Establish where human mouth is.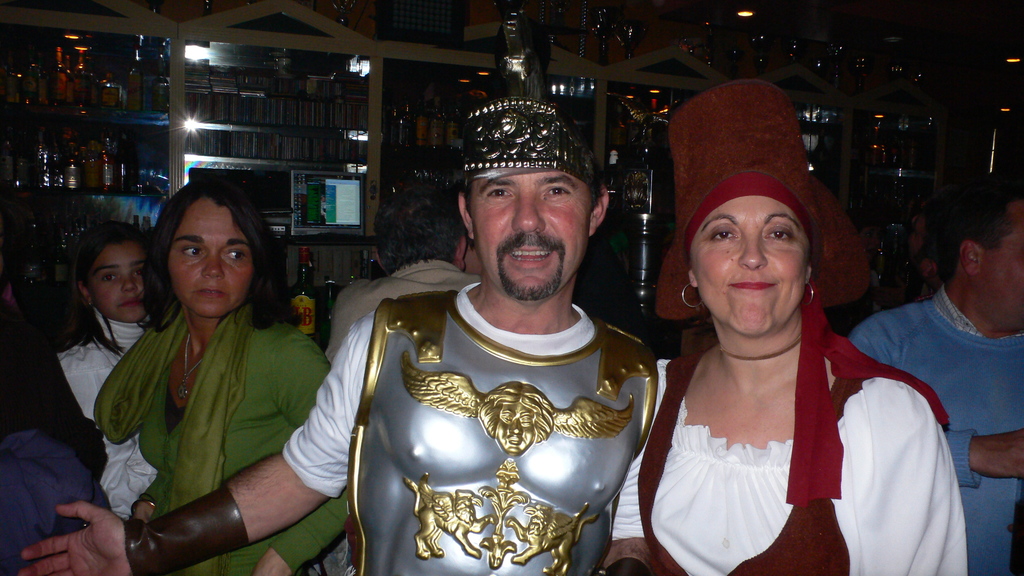
Established at select_region(116, 293, 143, 317).
